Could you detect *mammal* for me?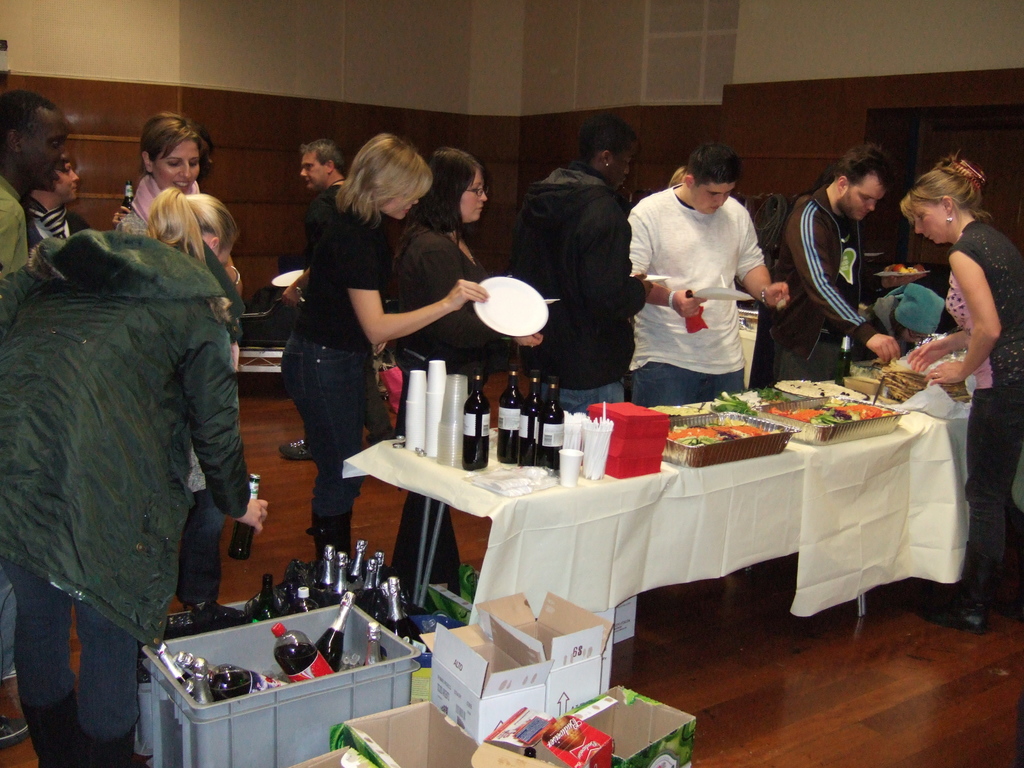
Detection result: BBox(0, 86, 71, 748).
